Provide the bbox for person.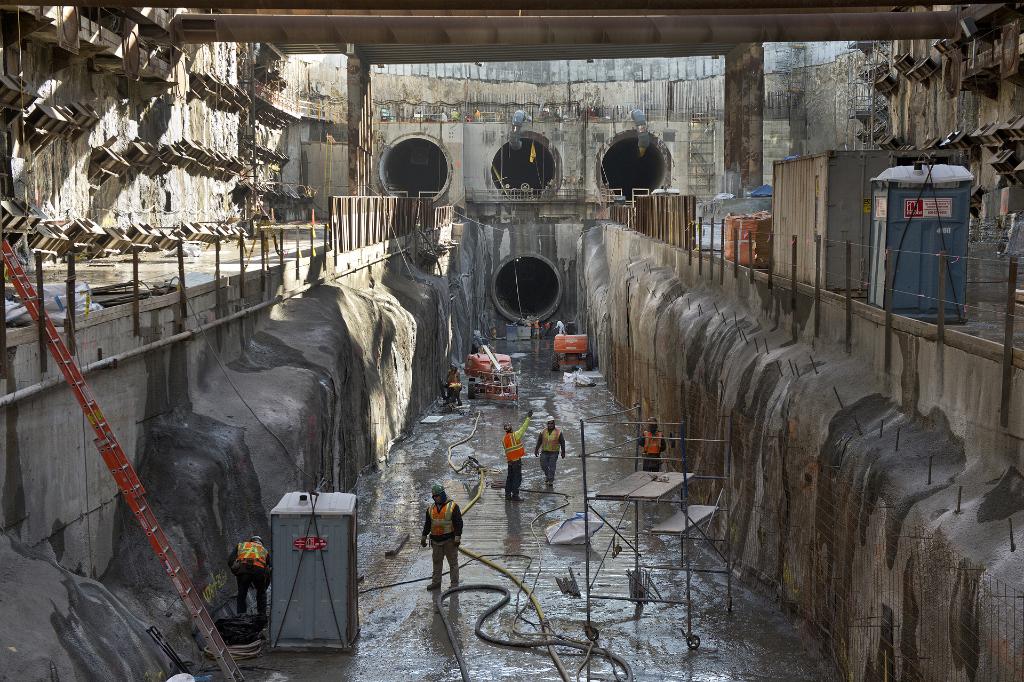
(left=441, top=380, right=465, bottom=407).
